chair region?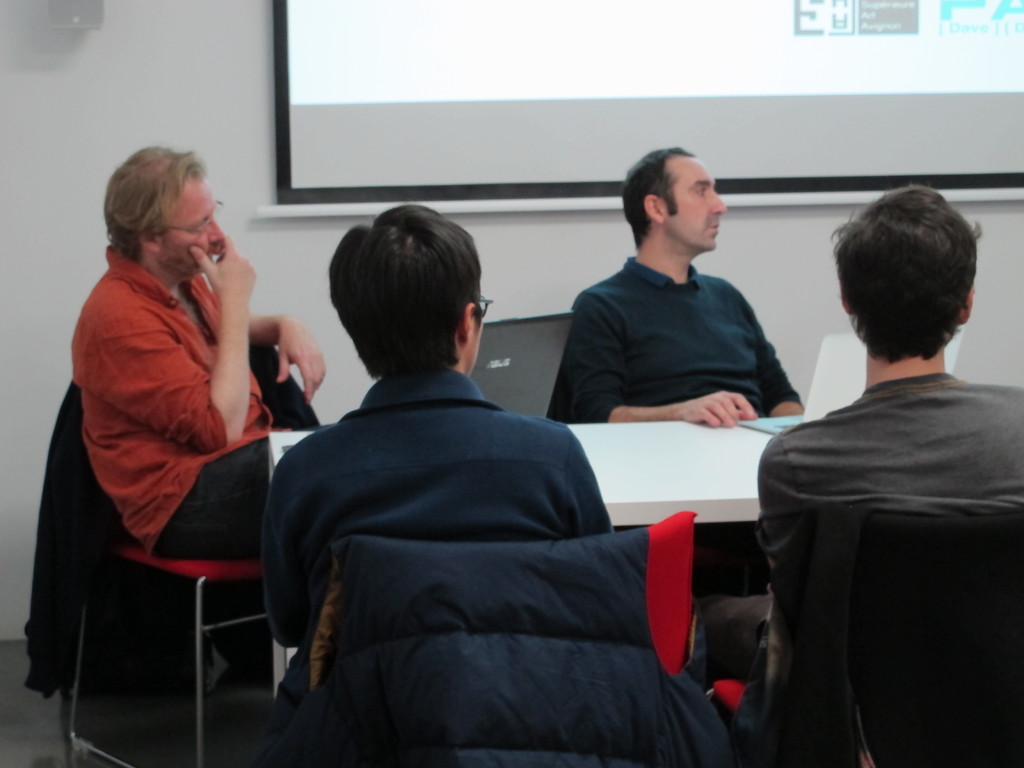
Rect(298, 520, 712, 762)
